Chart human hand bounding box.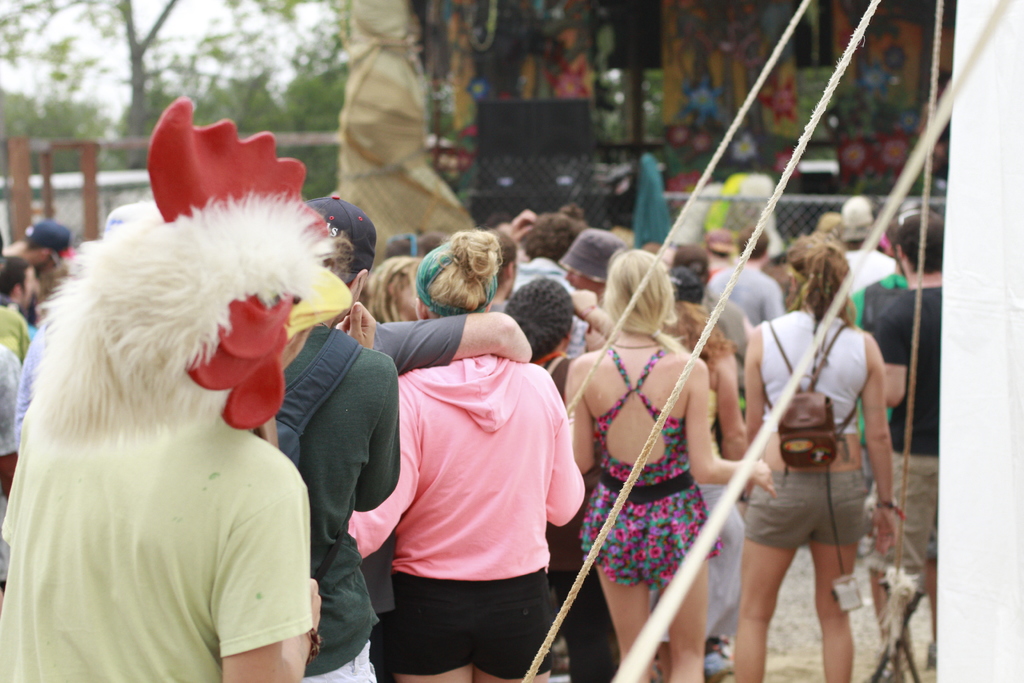
Charted: box=[749, 459, 778, 495].
